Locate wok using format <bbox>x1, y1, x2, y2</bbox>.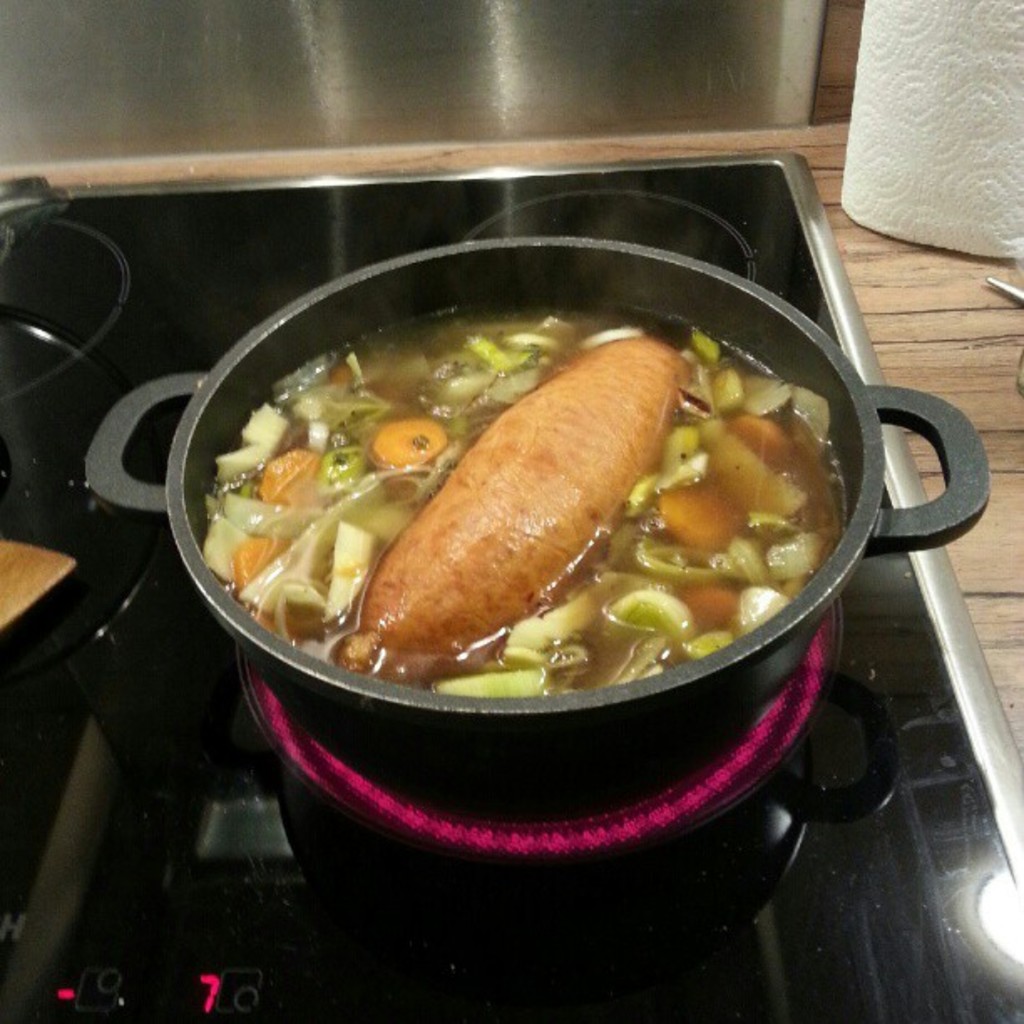
<bbox>0, 186, 167, 474</bbox>.
